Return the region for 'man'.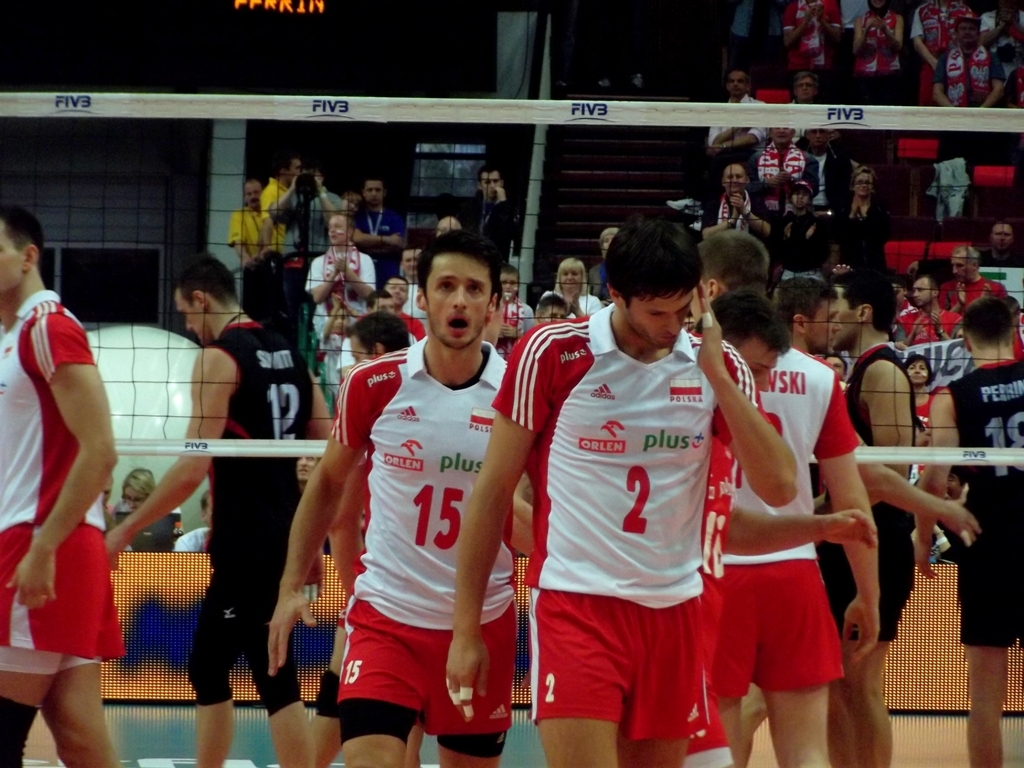
441,216,785,767.
